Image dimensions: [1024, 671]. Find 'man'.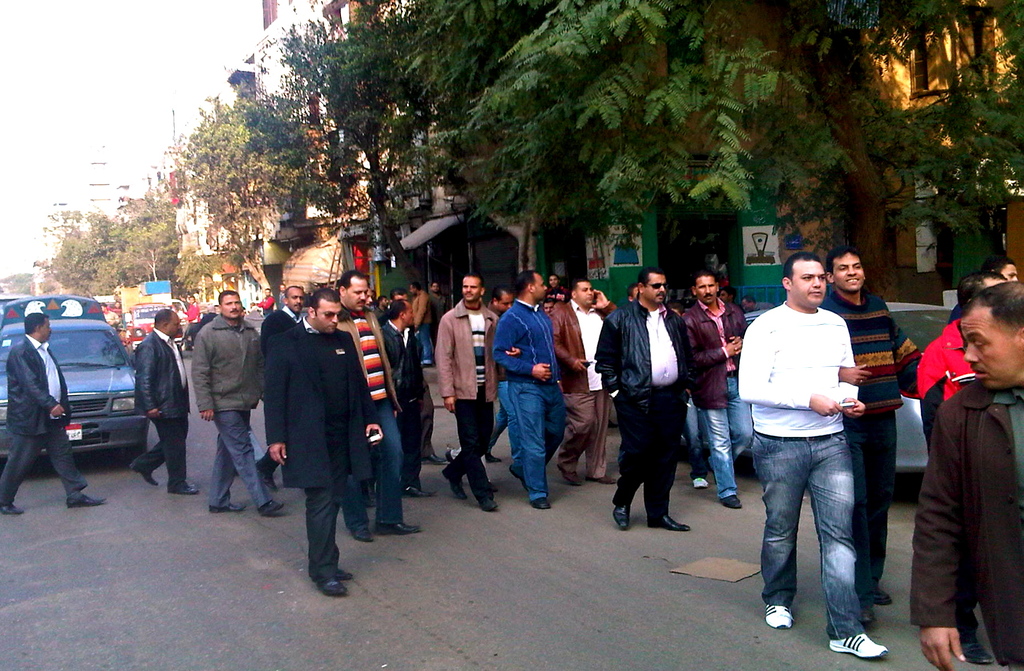
[left=417, top=315, right=445, bottom=469].
